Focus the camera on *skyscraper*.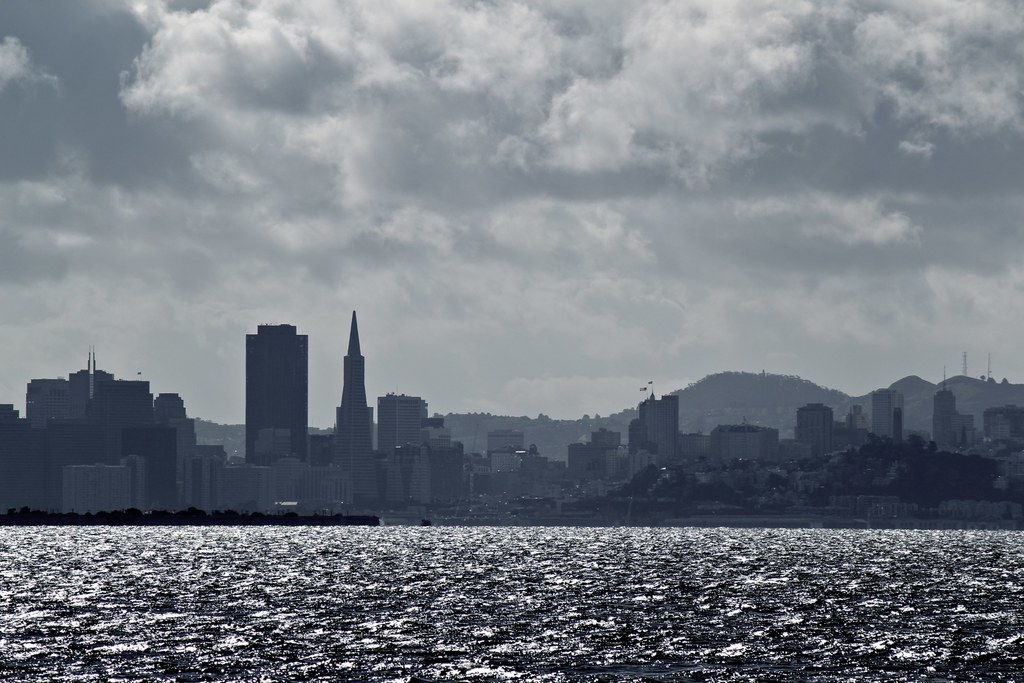
Focus region: 417,440,474,507.
